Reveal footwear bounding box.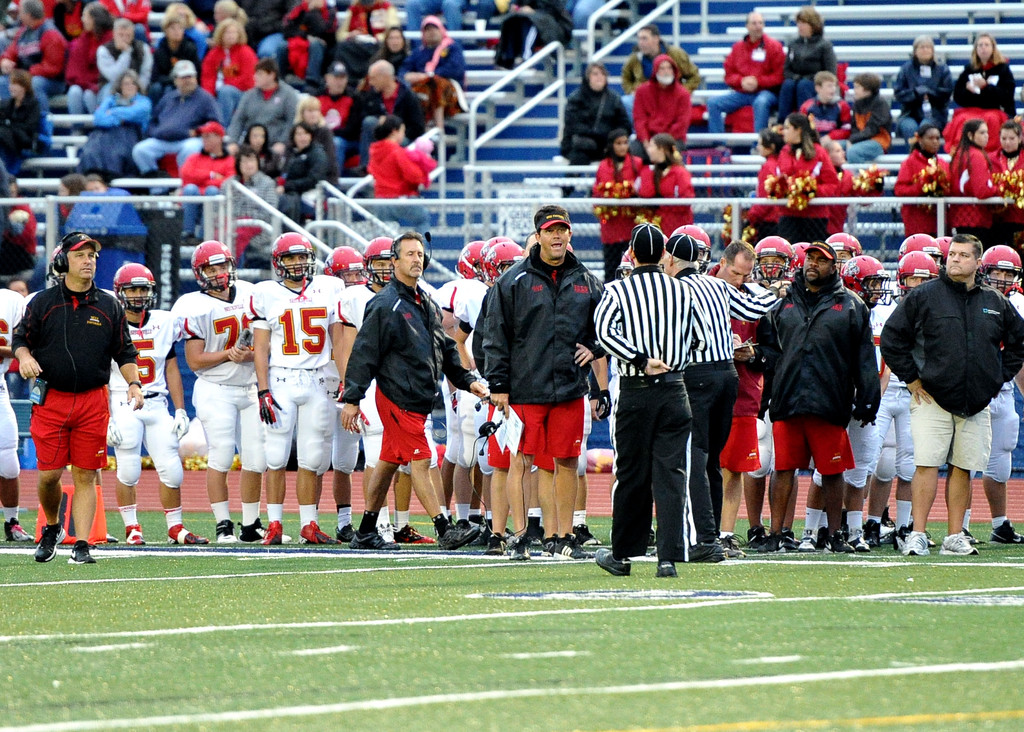
Revealed: (894,527,911,555).
